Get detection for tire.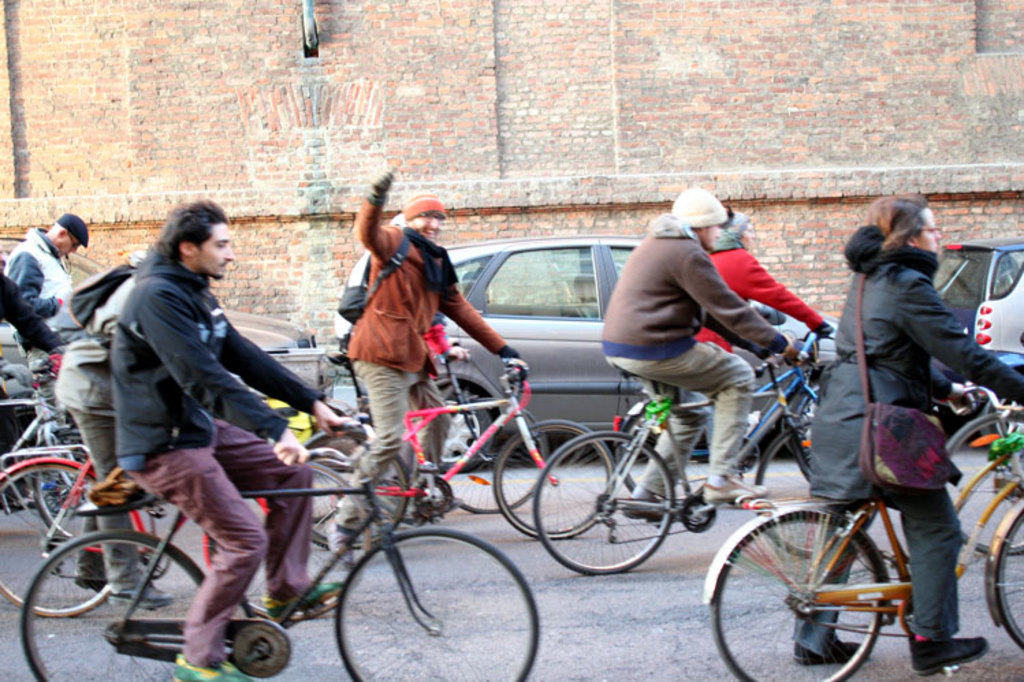
Detection: <box>535,433,675,575</box>.
